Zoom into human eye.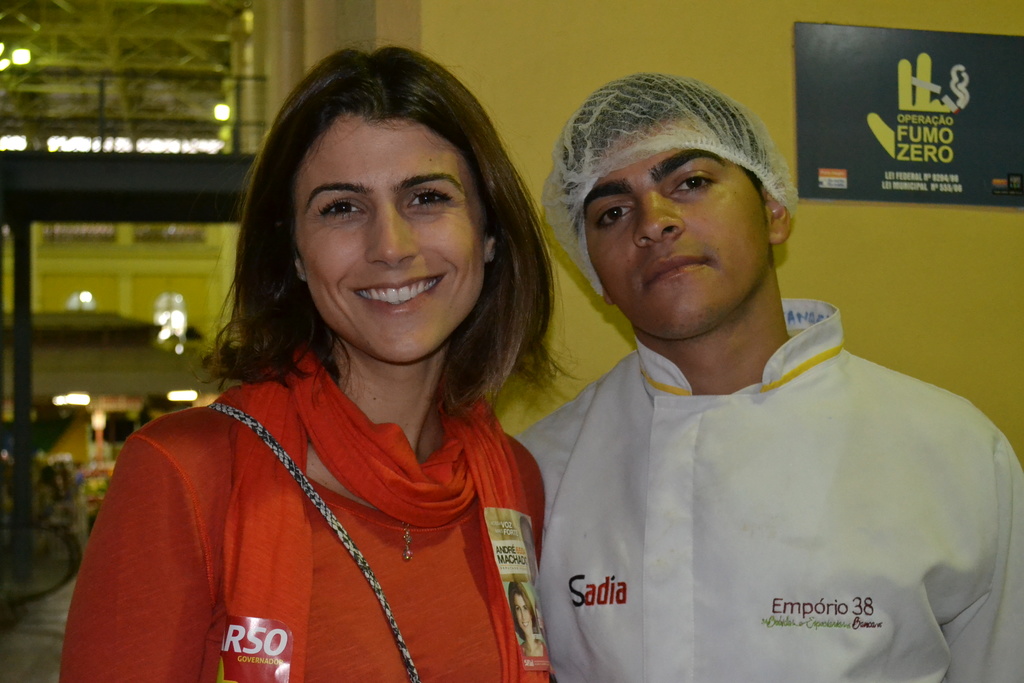
Zoom target: select_region(594, 201, 635, 232).
